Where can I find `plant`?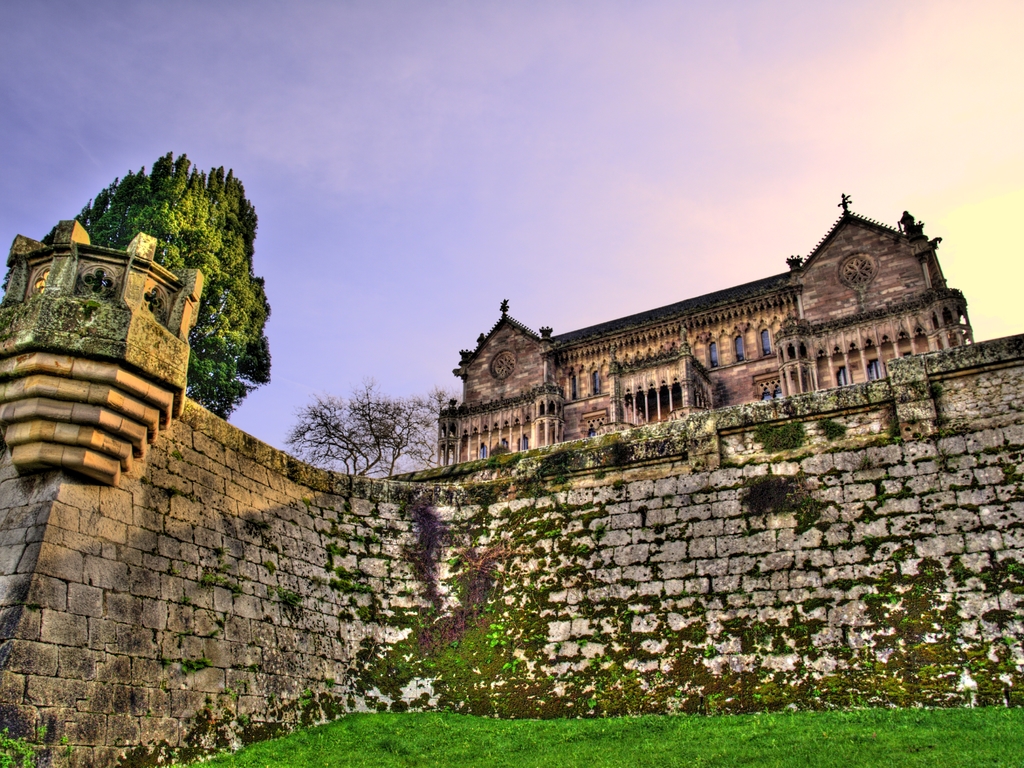
You can find it at {"left": 282, "top": 583, "right": 303, "bottom": 605}.
